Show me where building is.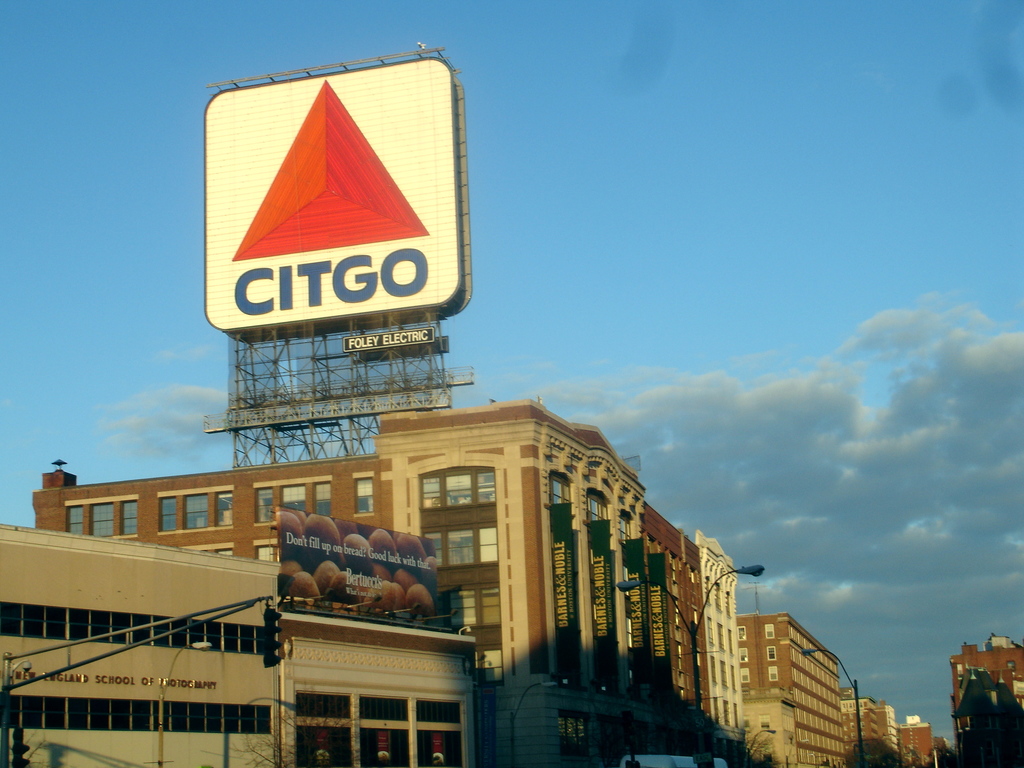
building is at BBox(732, 616, 954, 762).
